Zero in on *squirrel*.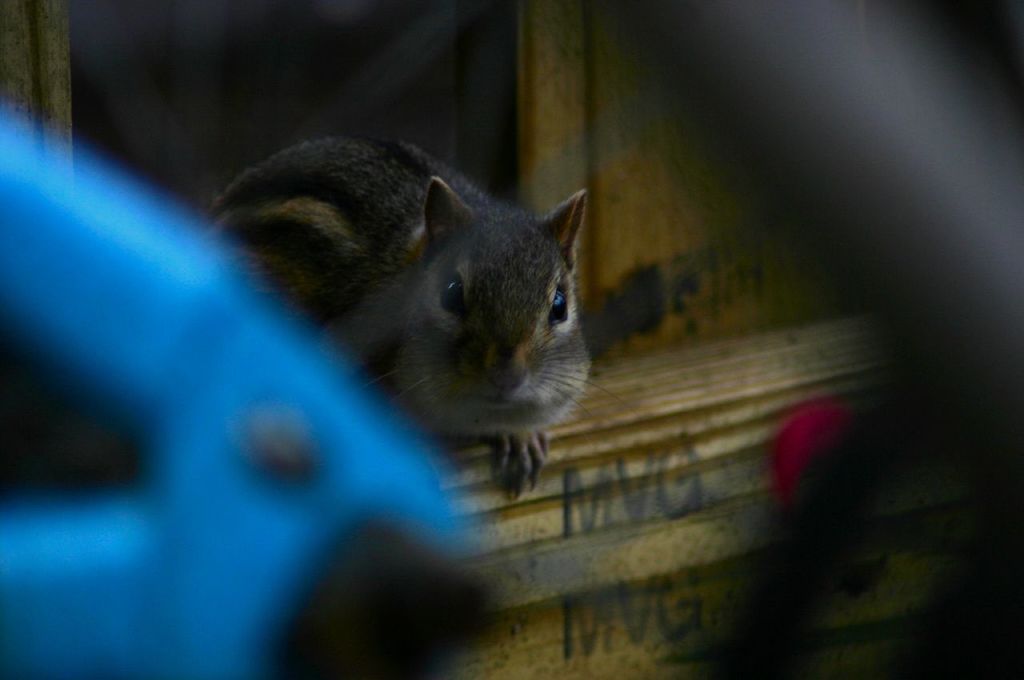
Zeroed in: 198:131:616:503.
